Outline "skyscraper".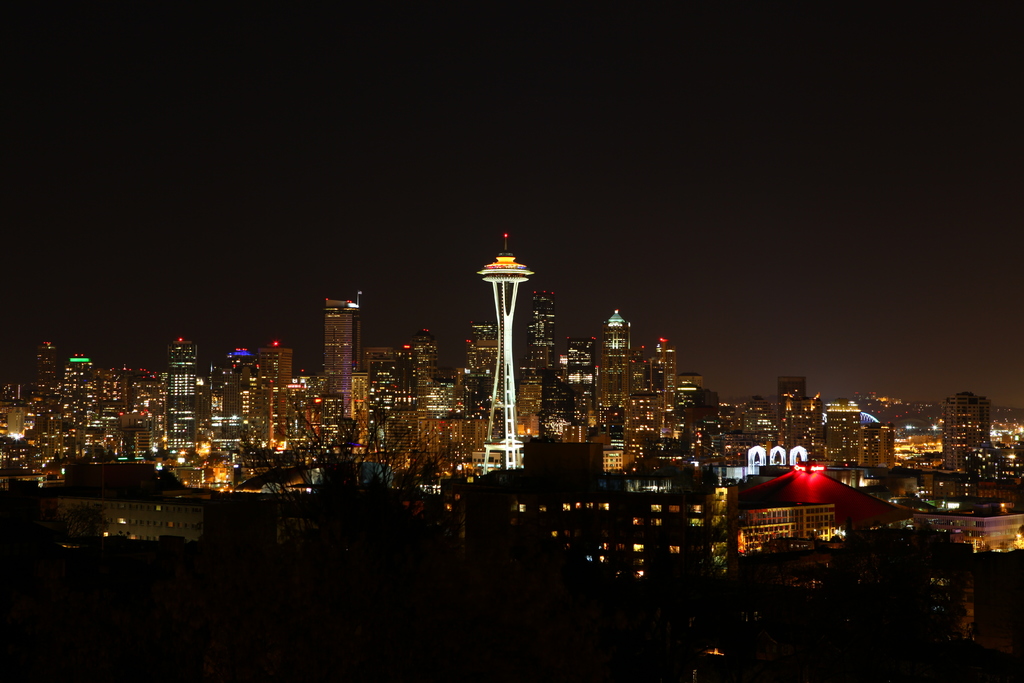
Outline: (600, 306, 639, 411).
